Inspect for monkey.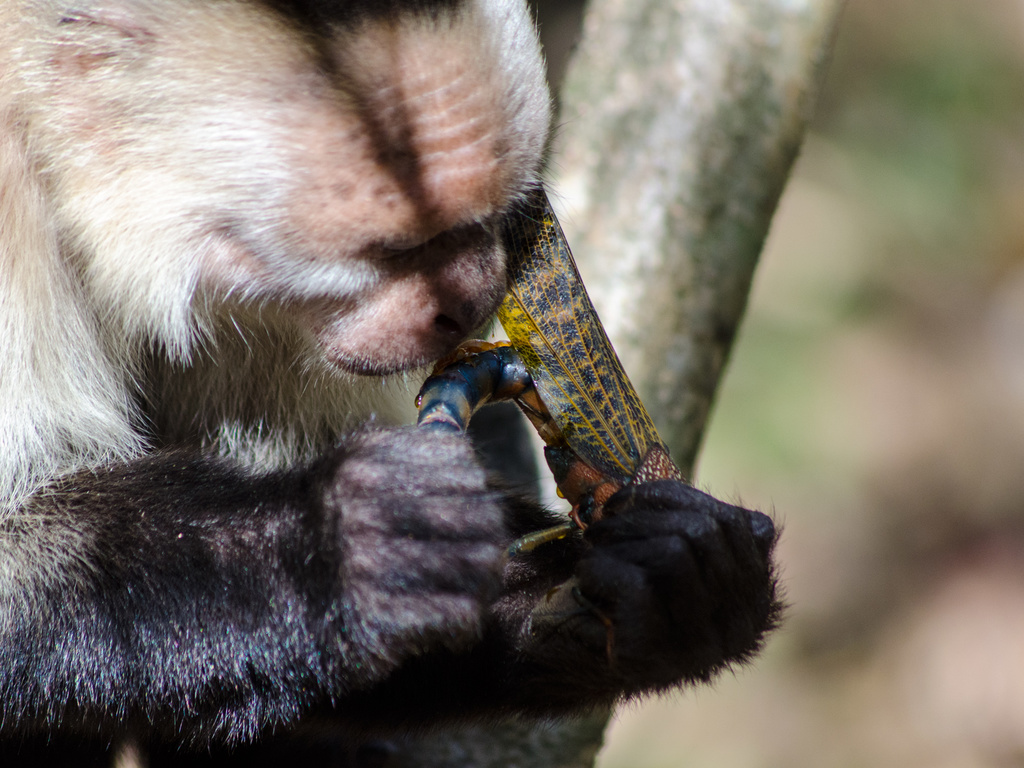
Inspection: <bbox>0, 0, 796, 767</bbox>.
